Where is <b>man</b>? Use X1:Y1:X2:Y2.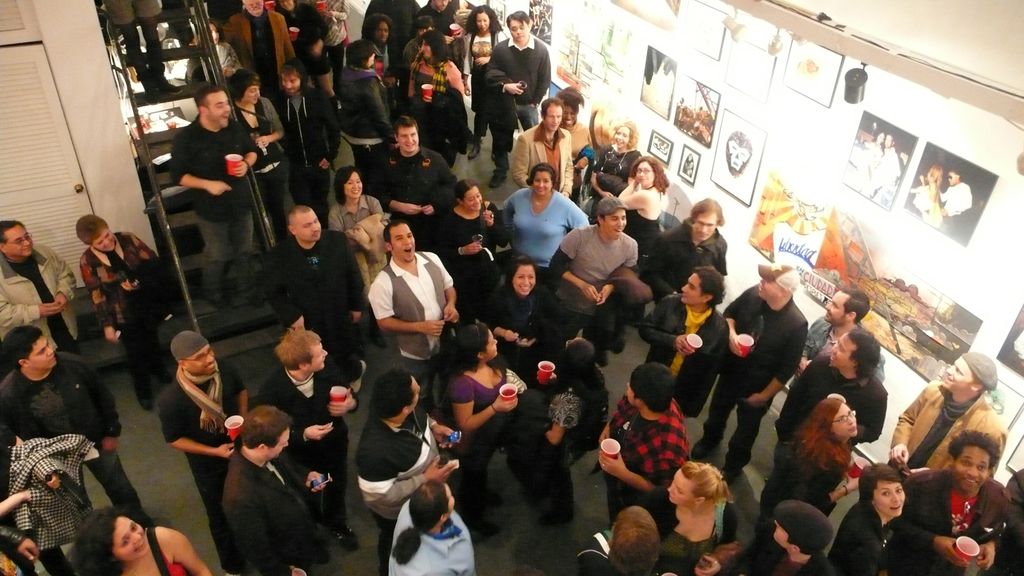
762:497:836:575.
